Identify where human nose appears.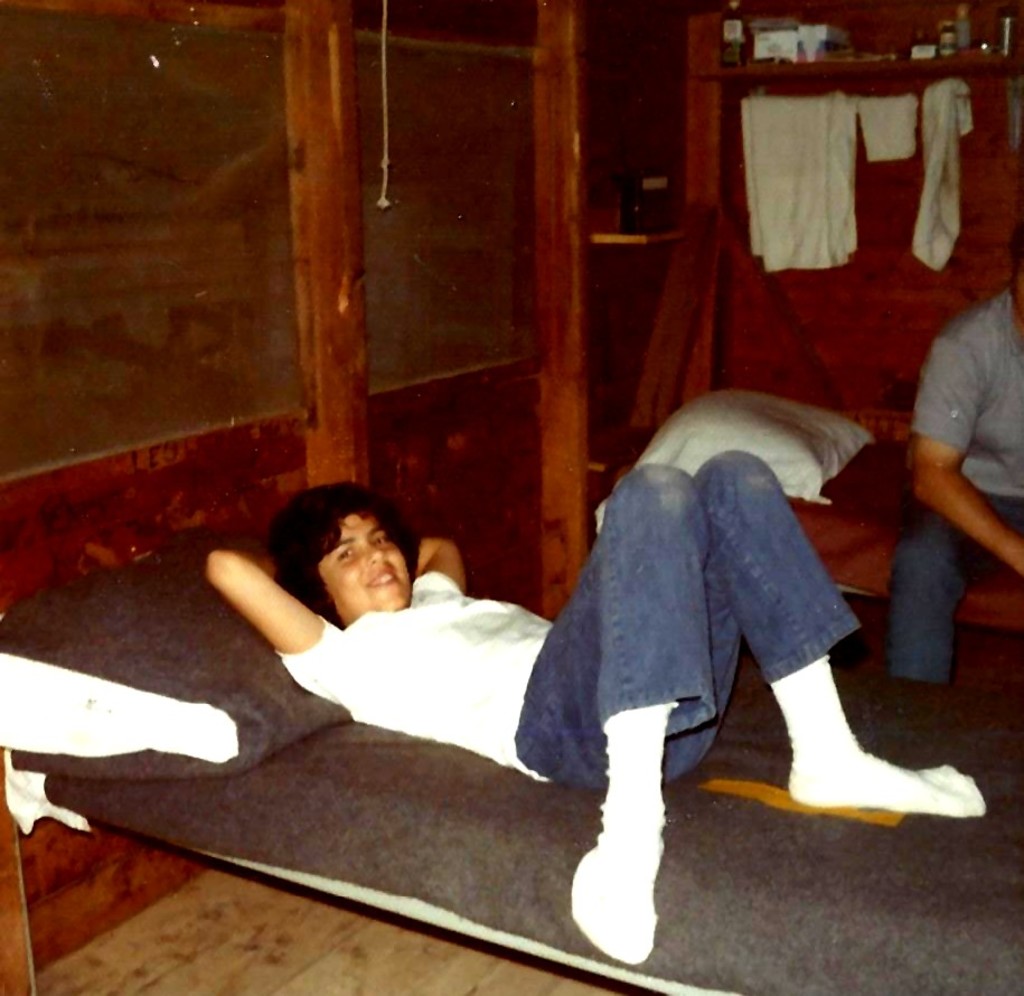
Appears at bbox(365, 543, 384, 562).
